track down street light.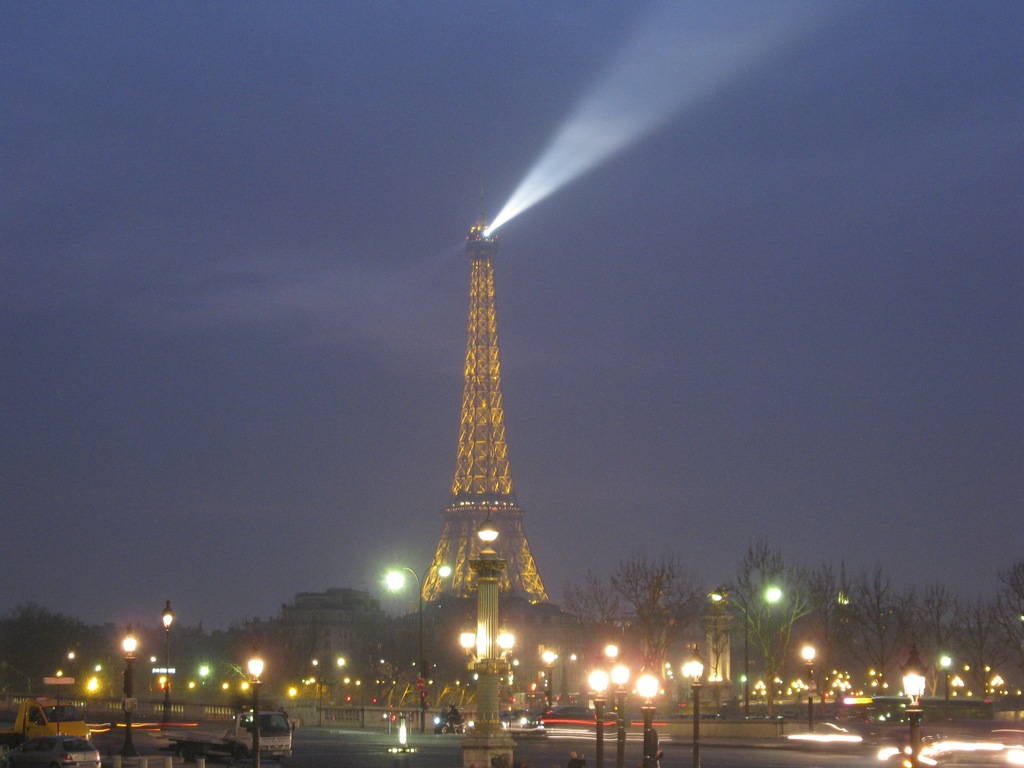
Tracked to x1=248, y1=655, x2=265, y2=767.
